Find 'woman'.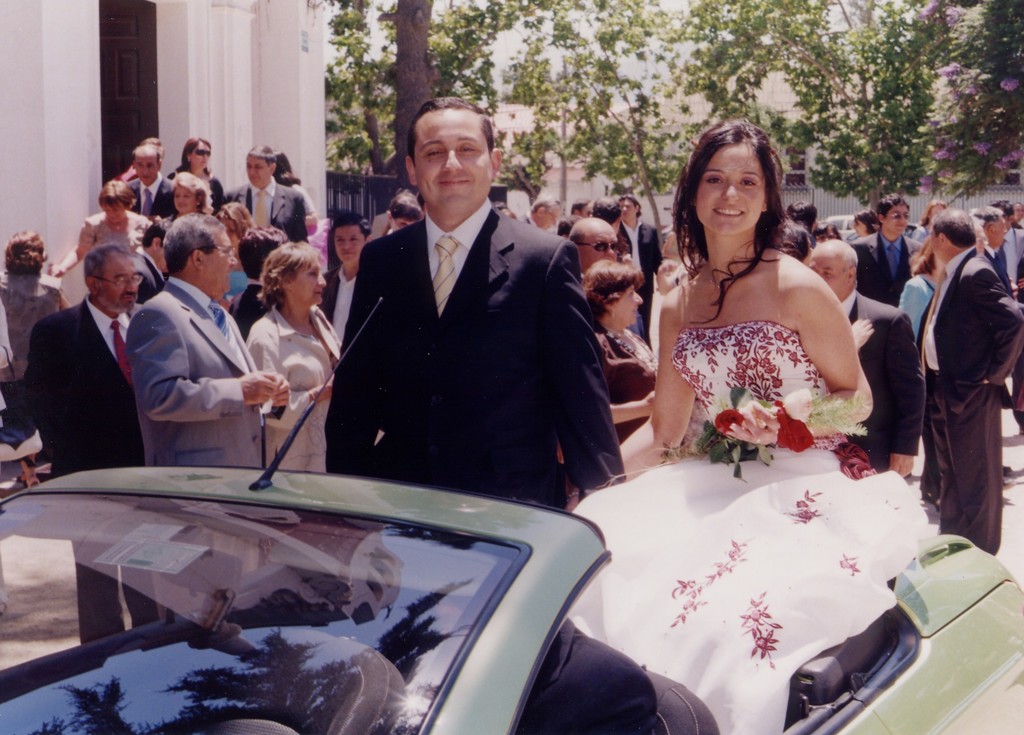
BBox(177, 140, 221, 198).
